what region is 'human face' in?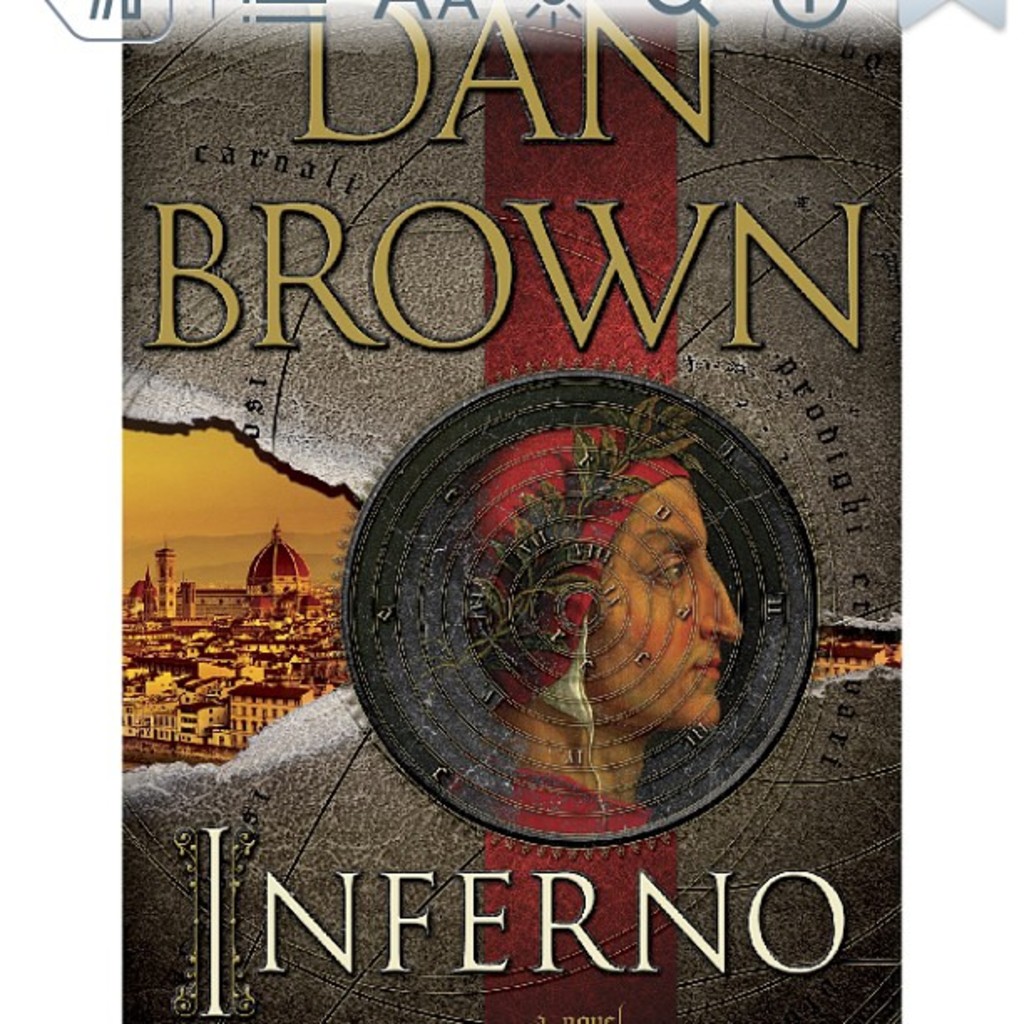
<region>591, 479, 741, 724</region>.
